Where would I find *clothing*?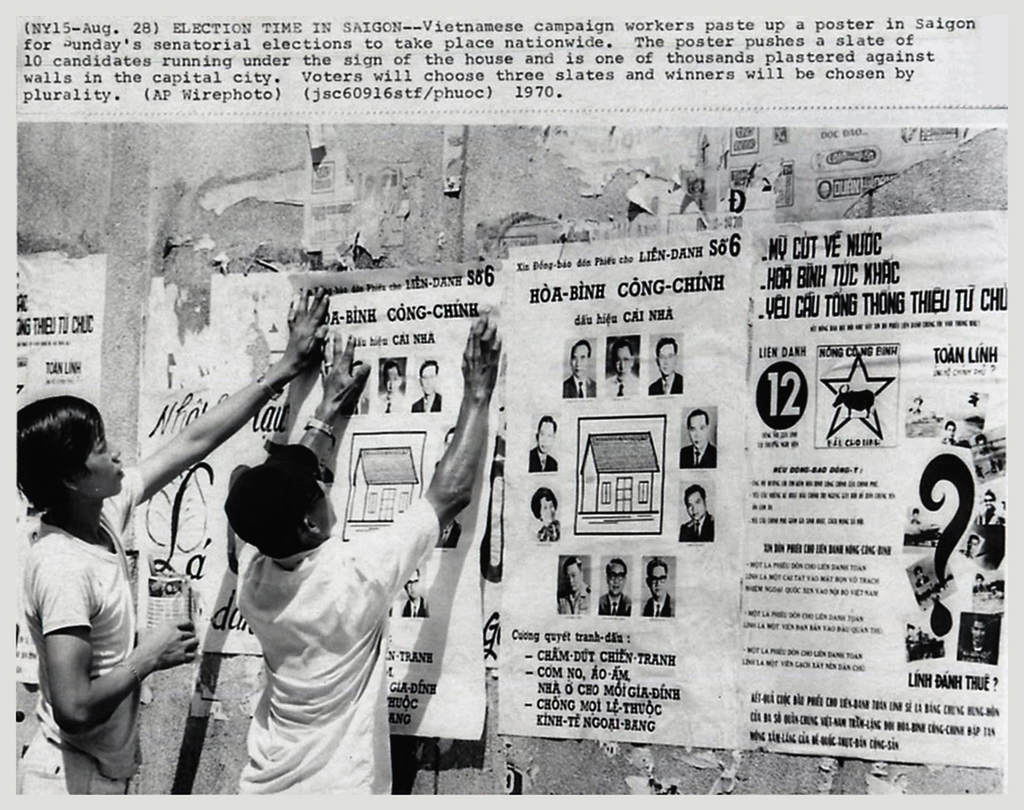
At <box>192,481,438,787</box>.
